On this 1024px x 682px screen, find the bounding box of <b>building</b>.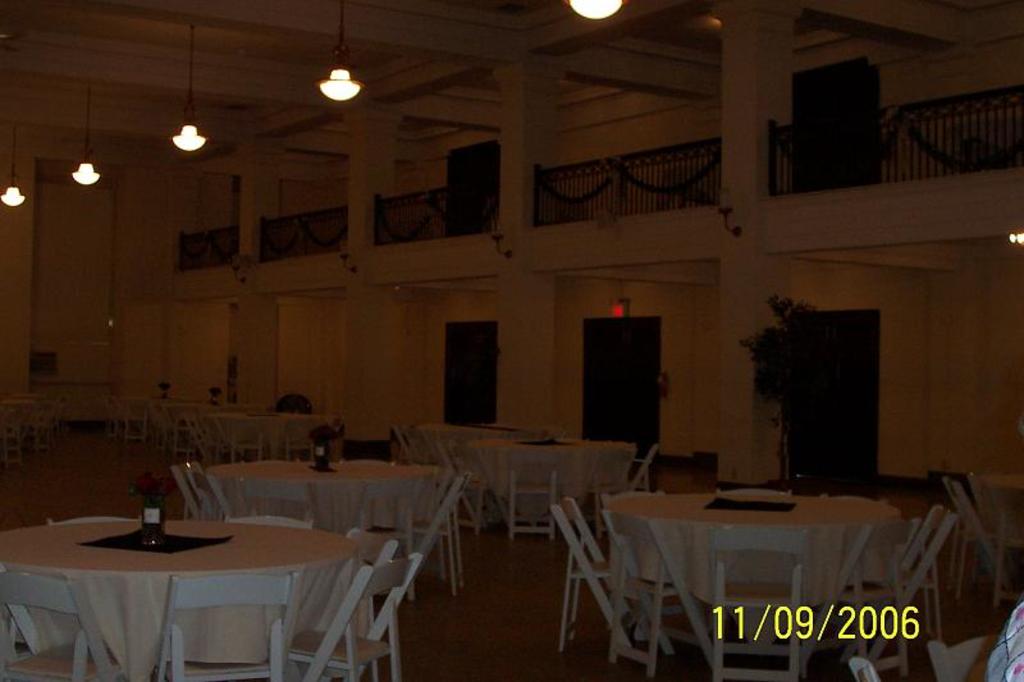
Bounding box: detection(0, 0, 1023, 681).
